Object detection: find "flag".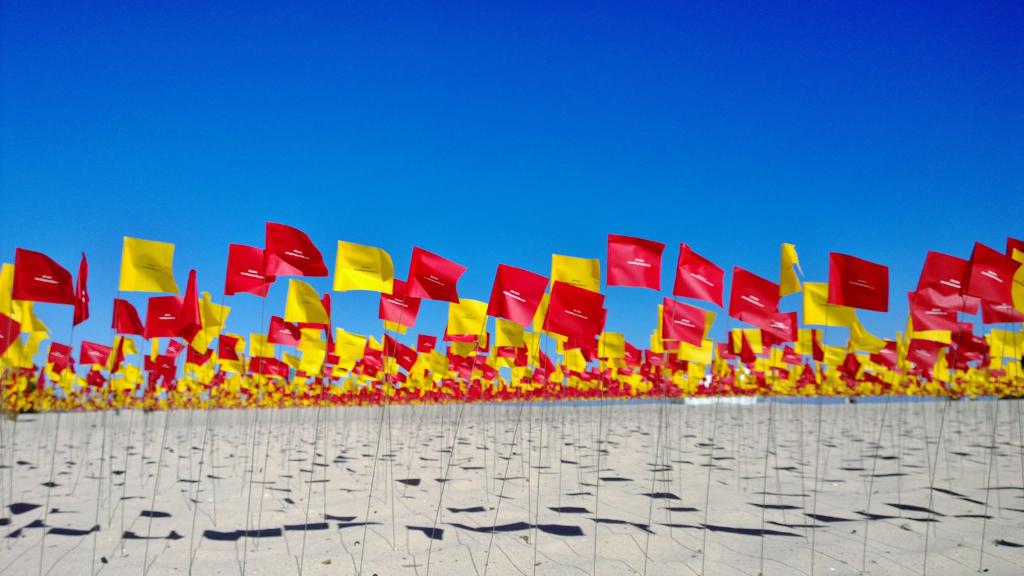
[989,330,1023,358].
